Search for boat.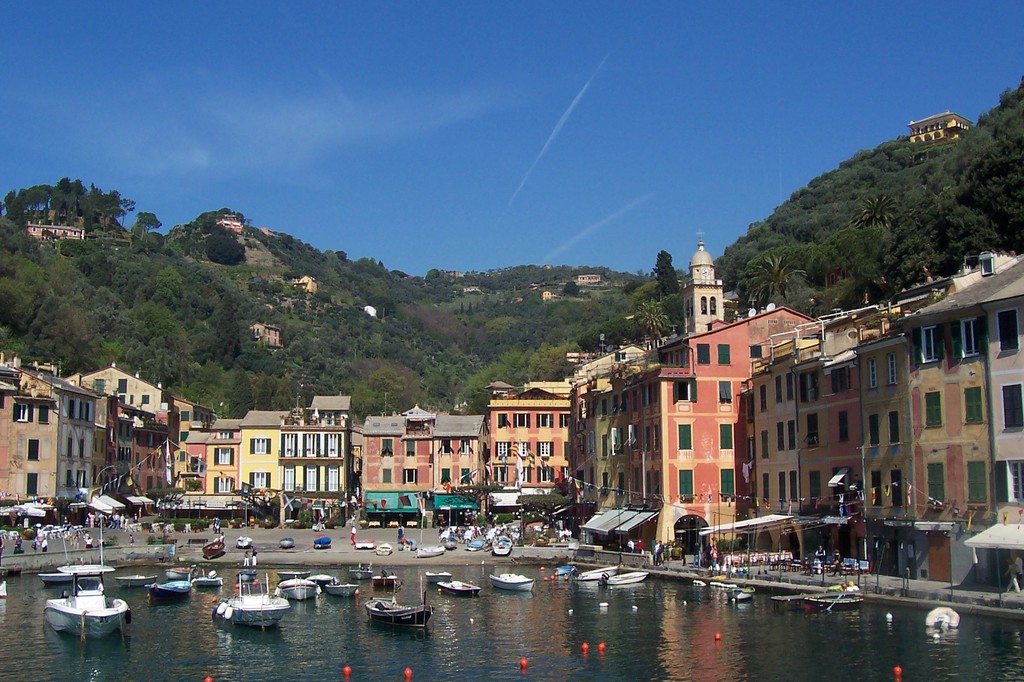
Found at locate(804, 586, 858, 611).
